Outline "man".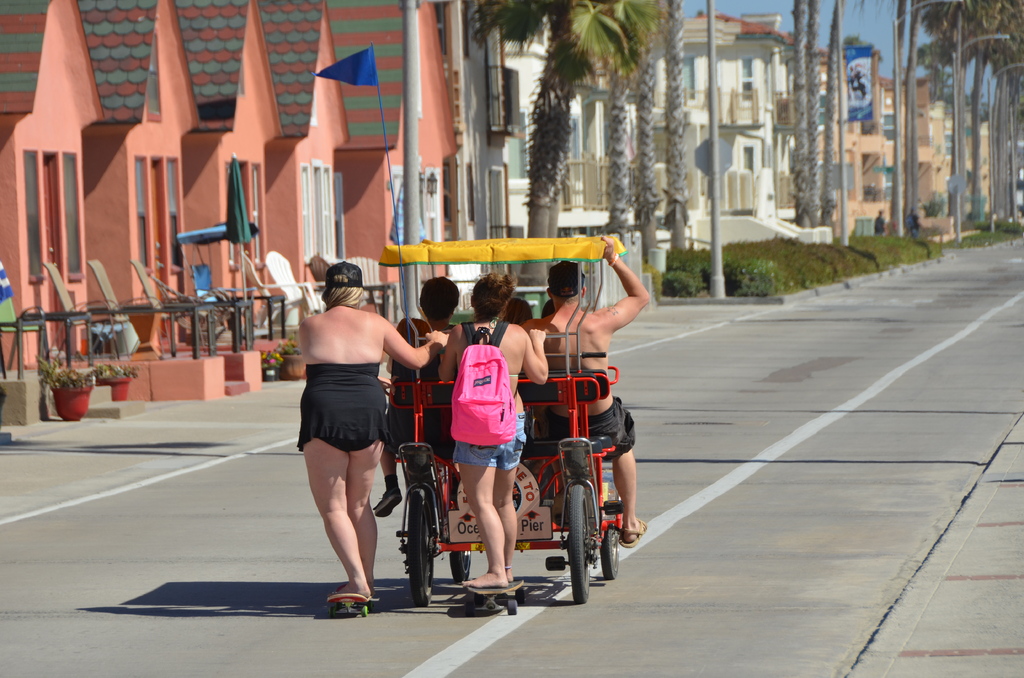
Outline: left=531, top=232, right=651, bottom=546.
